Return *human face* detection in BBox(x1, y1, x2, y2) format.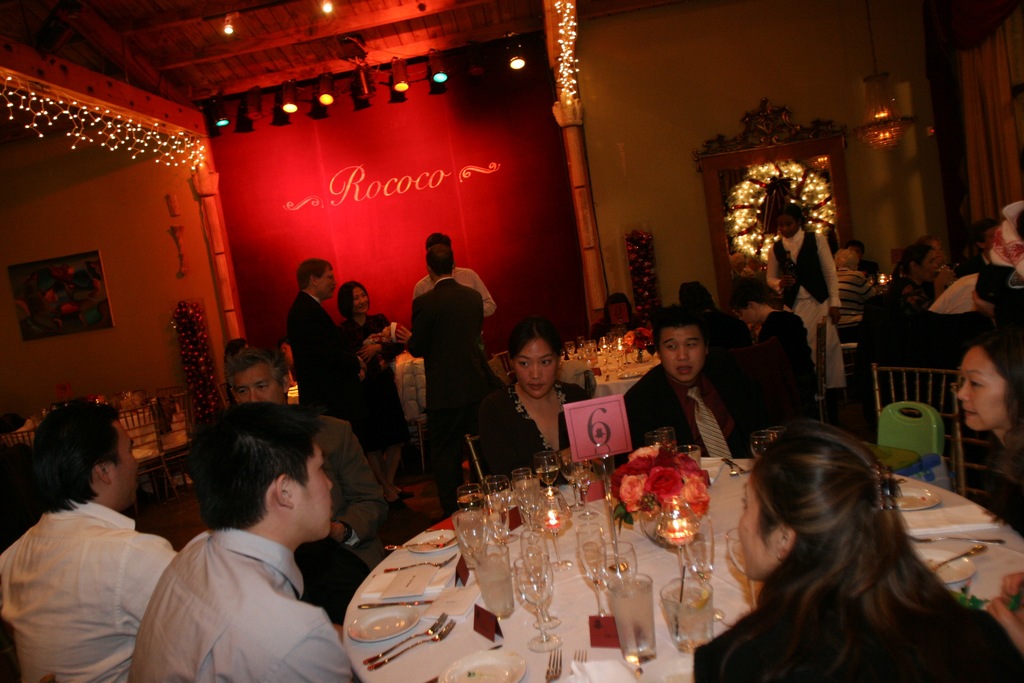
BBox(236, 365, 286, 406).
